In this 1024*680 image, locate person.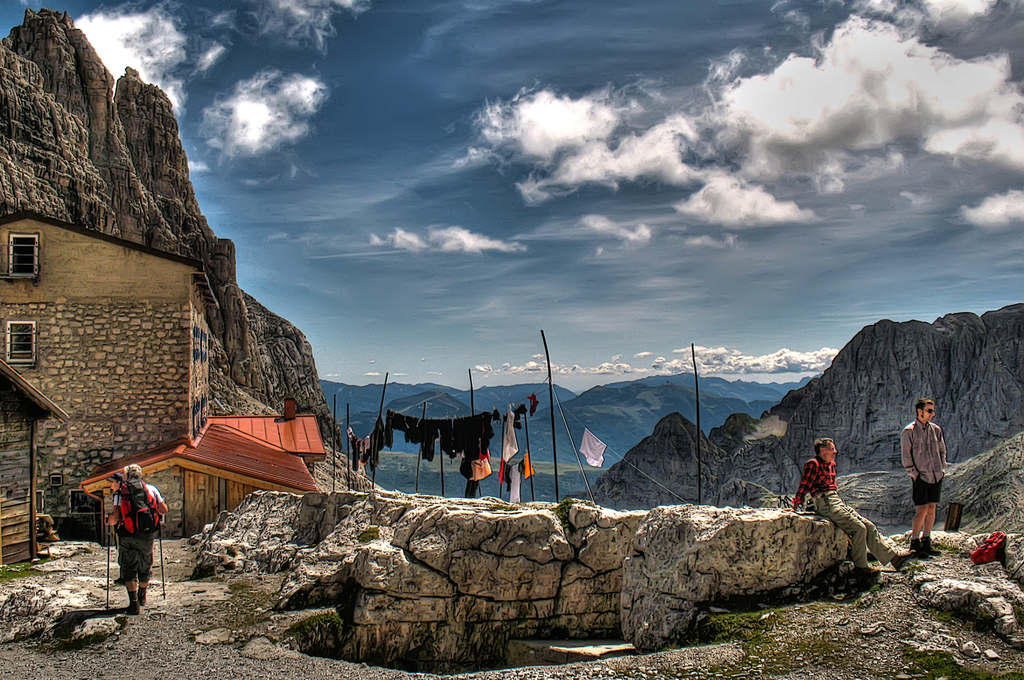
Bounding box: BBox(795, 439, 908, 576).
